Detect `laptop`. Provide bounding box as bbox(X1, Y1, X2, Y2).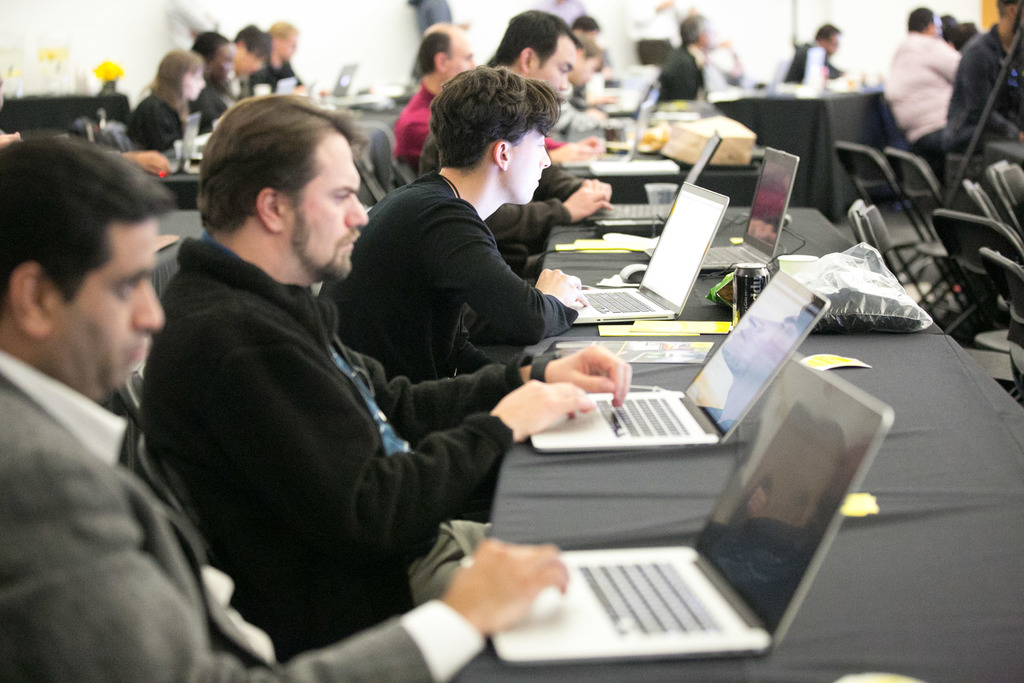
bbox(530, 270, 830, 452).
